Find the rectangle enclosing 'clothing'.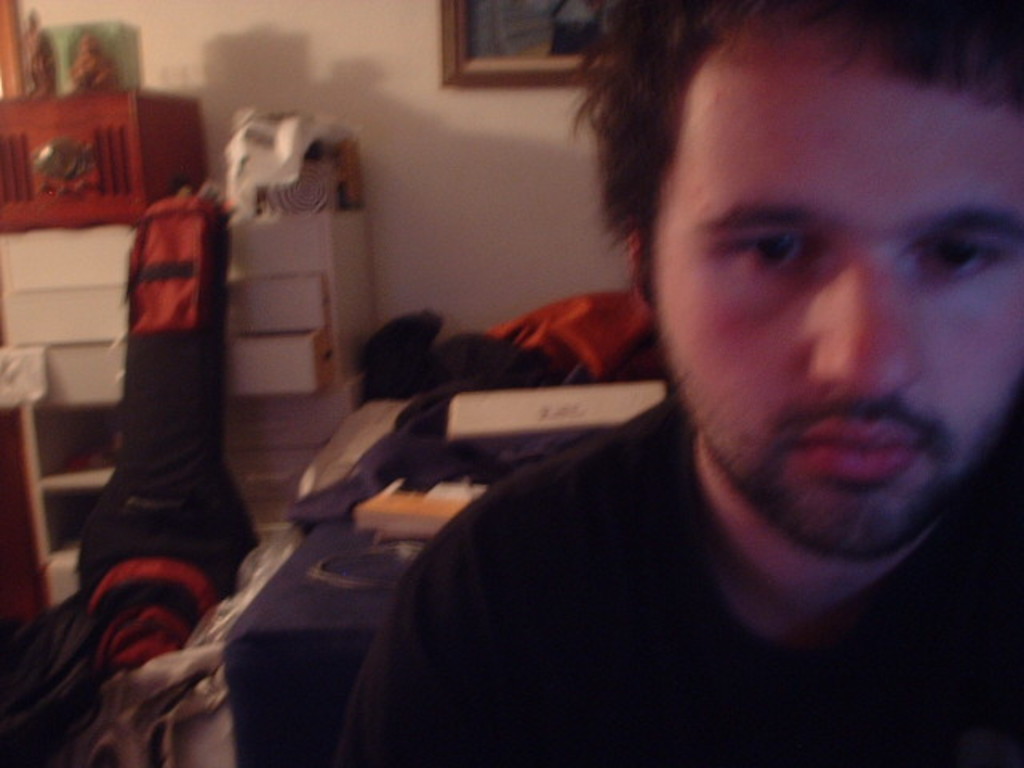
(339, 371, 986, 758).
